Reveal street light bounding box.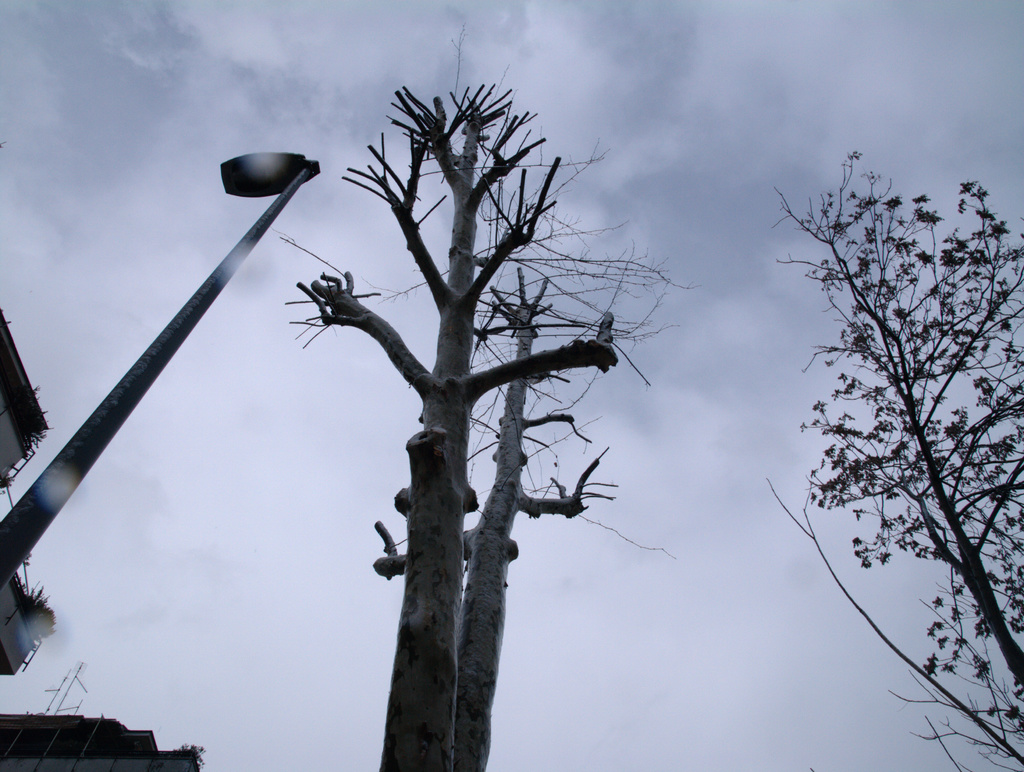
Revealed: <bbox>92, 110, 314, 573</bbox>.
